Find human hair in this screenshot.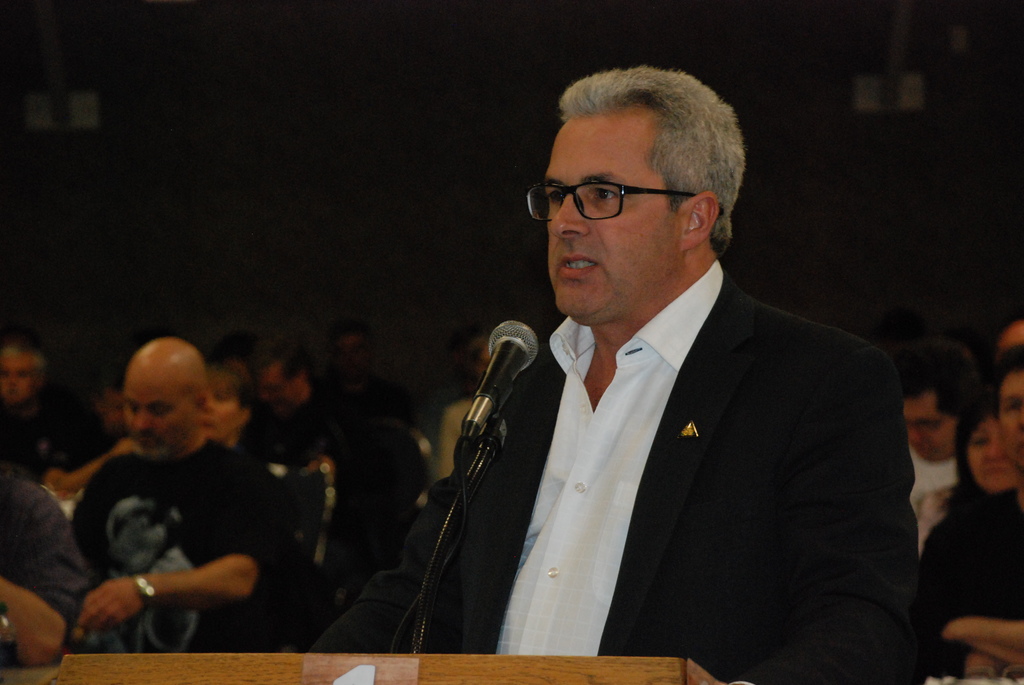
The bounding box for human hair is pyautogui.locateOnScreen(991, 345, 1023, 400).
